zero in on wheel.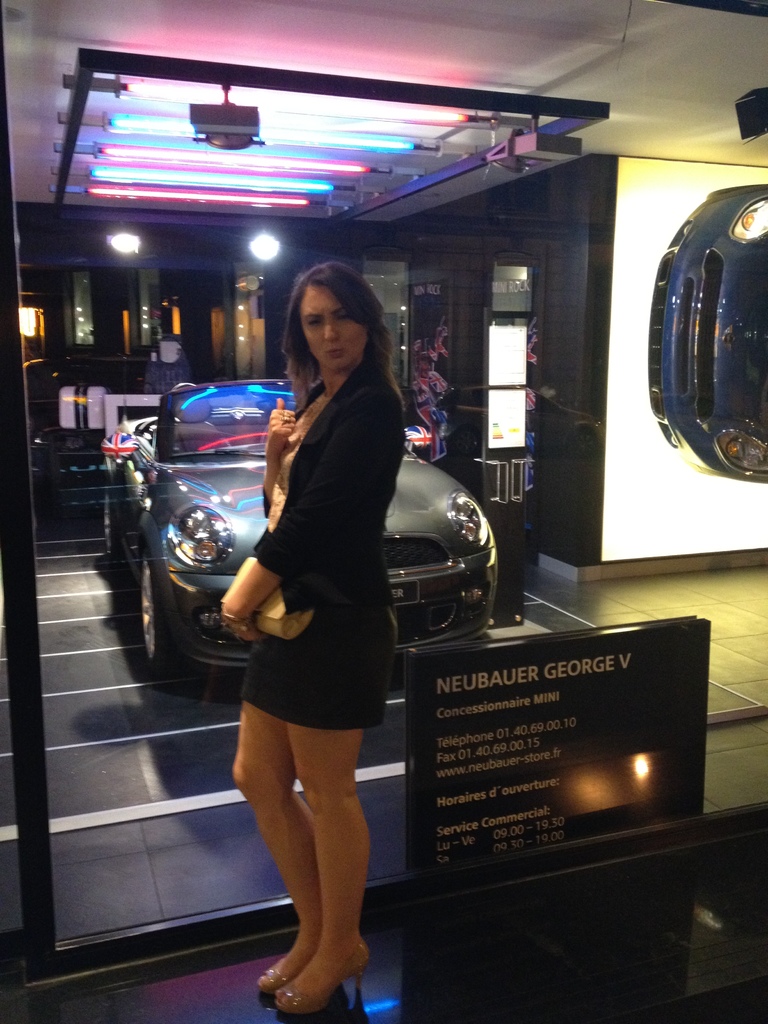
Zeroed in: 99:492:120:558.
